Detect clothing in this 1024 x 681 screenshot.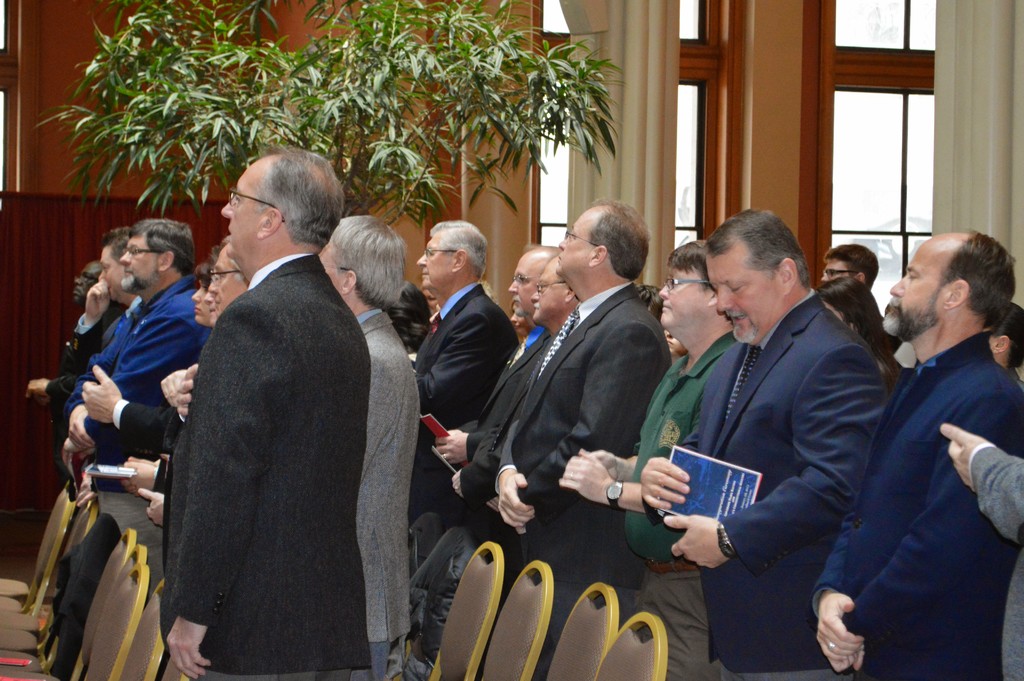
Detection: region(86, 281, 191, 487).
